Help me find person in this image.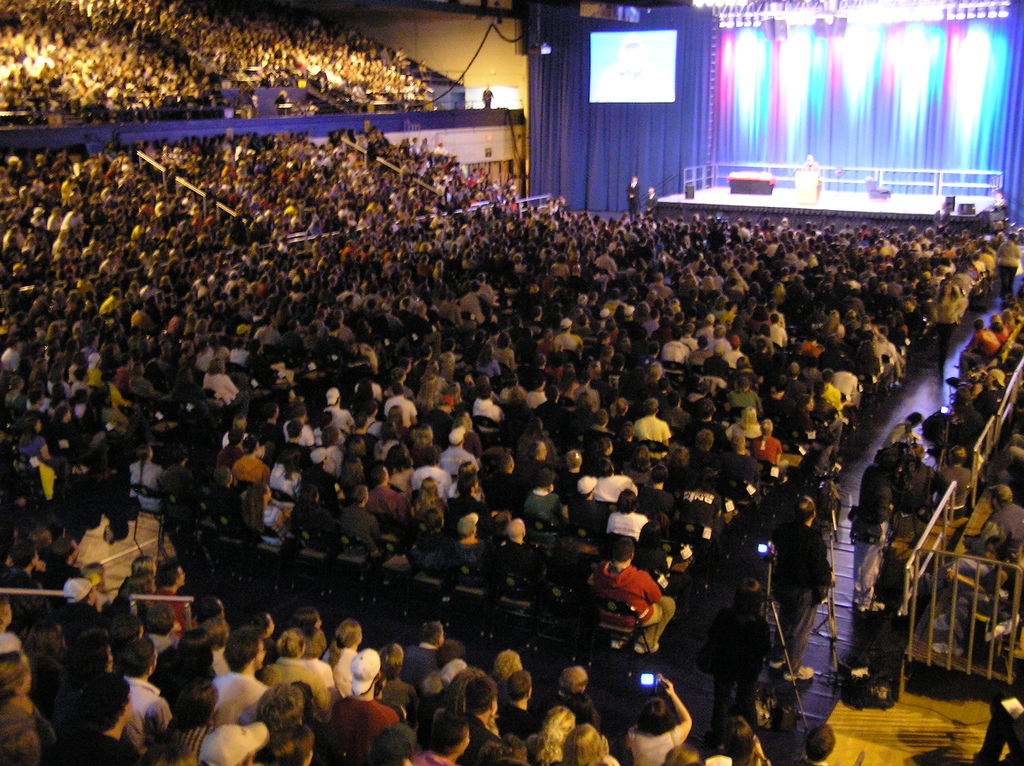
Found it: (730, 379, 761, 406).
